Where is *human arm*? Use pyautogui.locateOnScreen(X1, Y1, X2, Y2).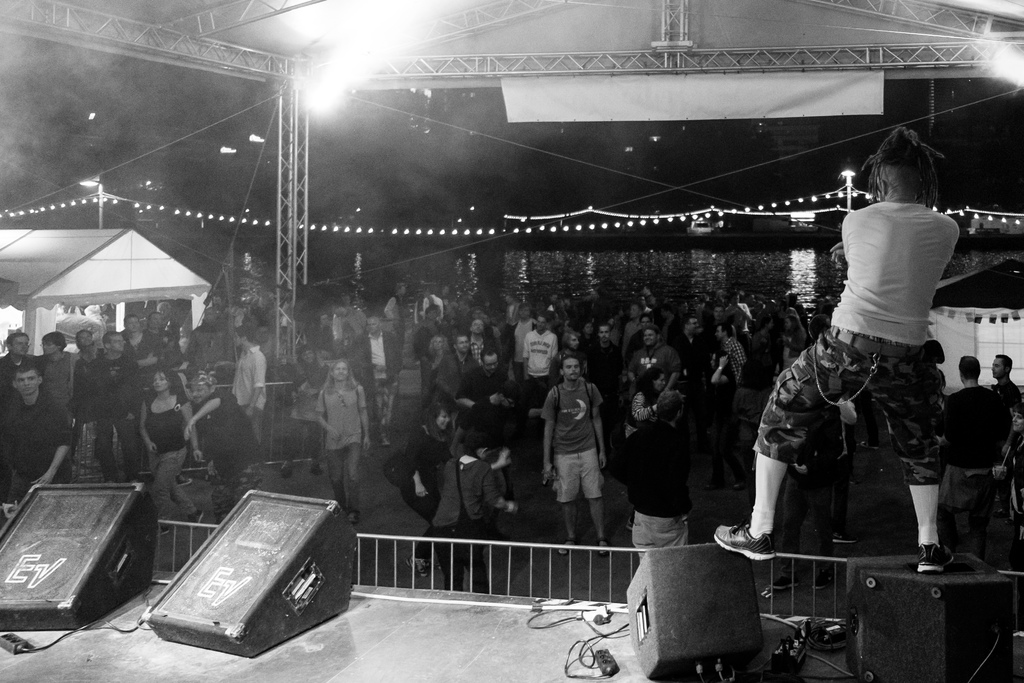
pyautogui.locateOnScreen(614, 349, 622, 392).
